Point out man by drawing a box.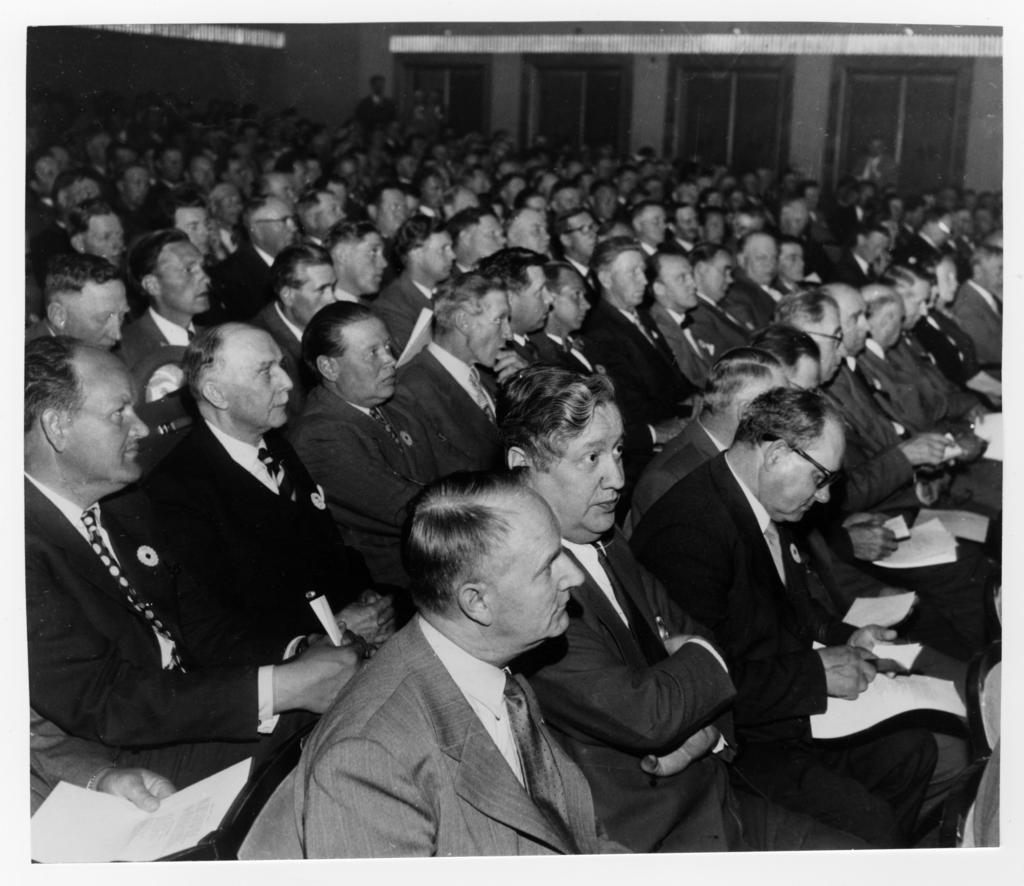
bbox=(775, 287, 1003, 537).
